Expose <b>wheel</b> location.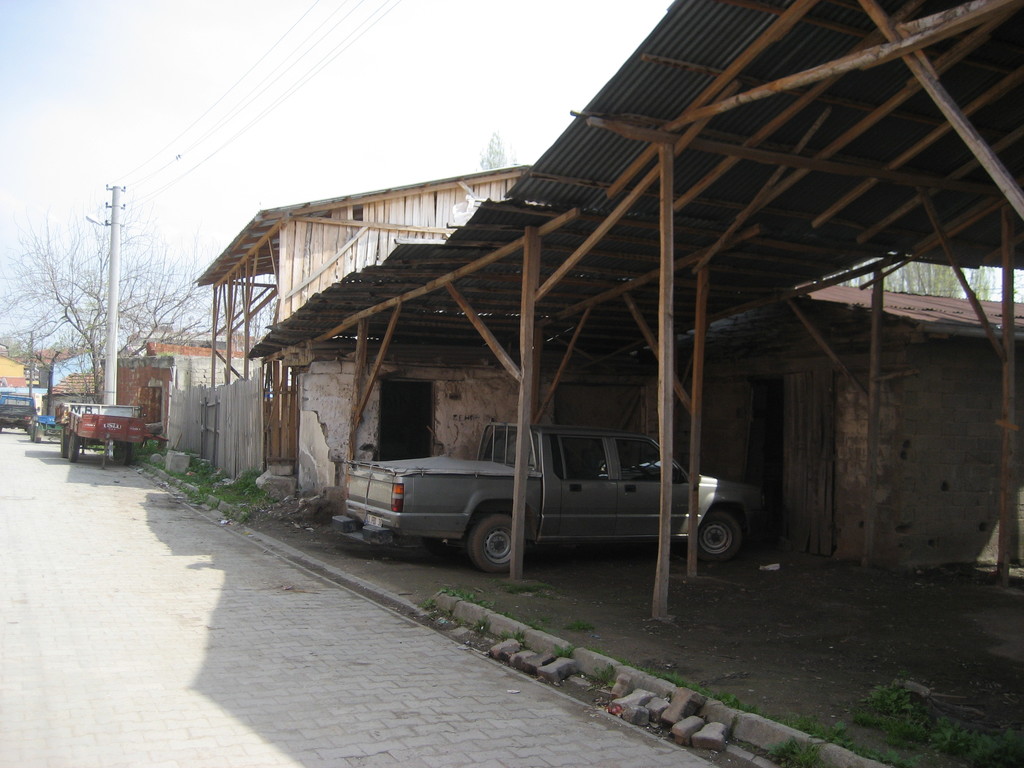
Exposed at crop(472, 516, 532, 574).
